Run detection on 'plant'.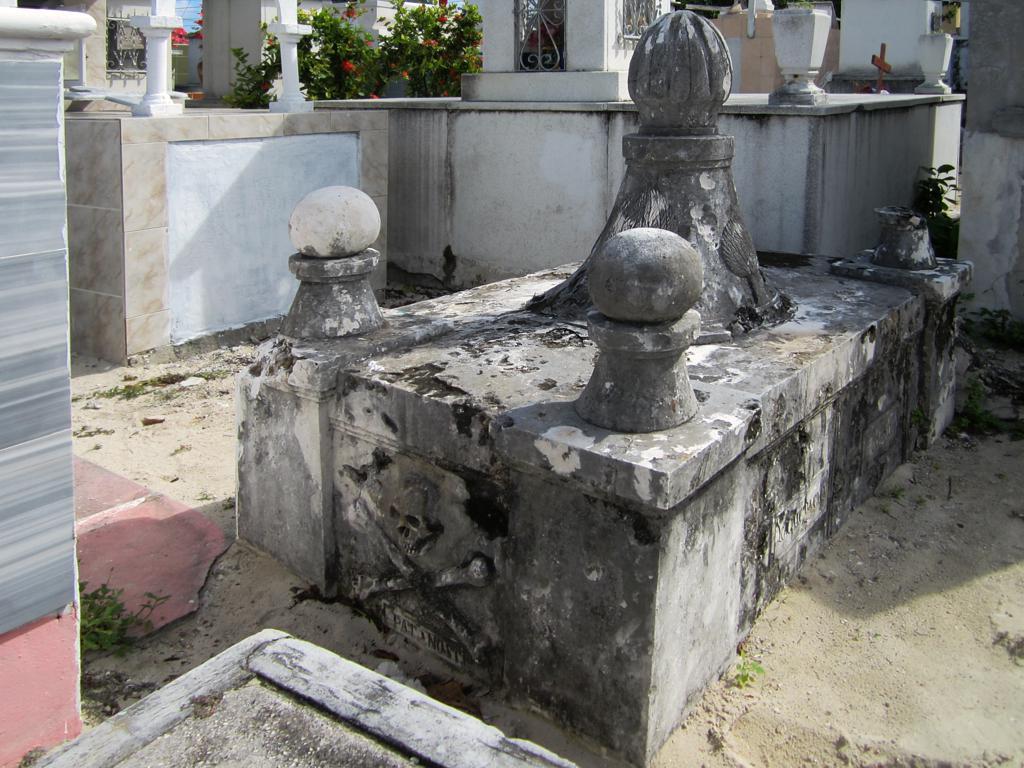
Result: detection(731, 648, 762, 691).
